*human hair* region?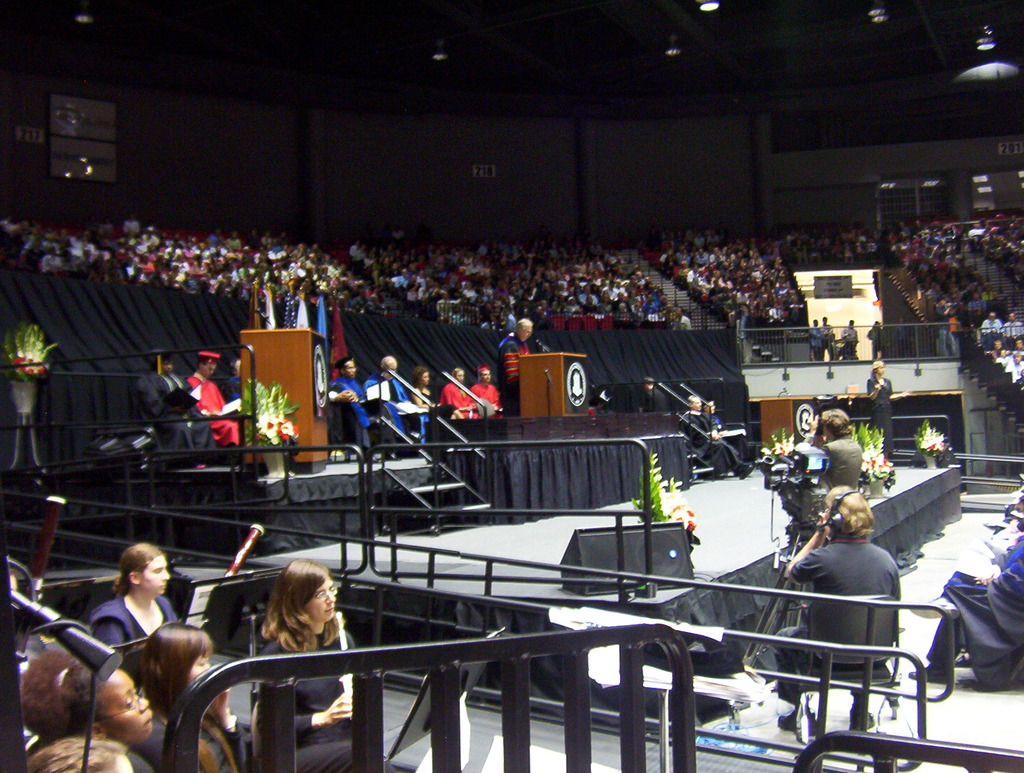
left=820, top=483, right=875, bottom=539
